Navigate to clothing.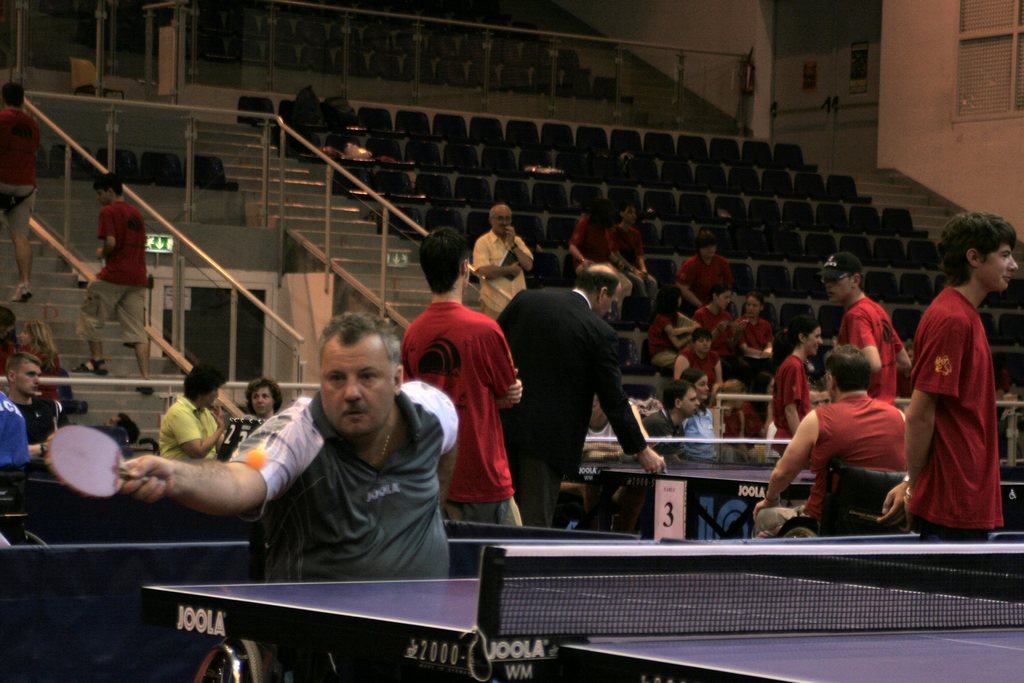
Navigation target: crop(227, 373, 464, 588).
